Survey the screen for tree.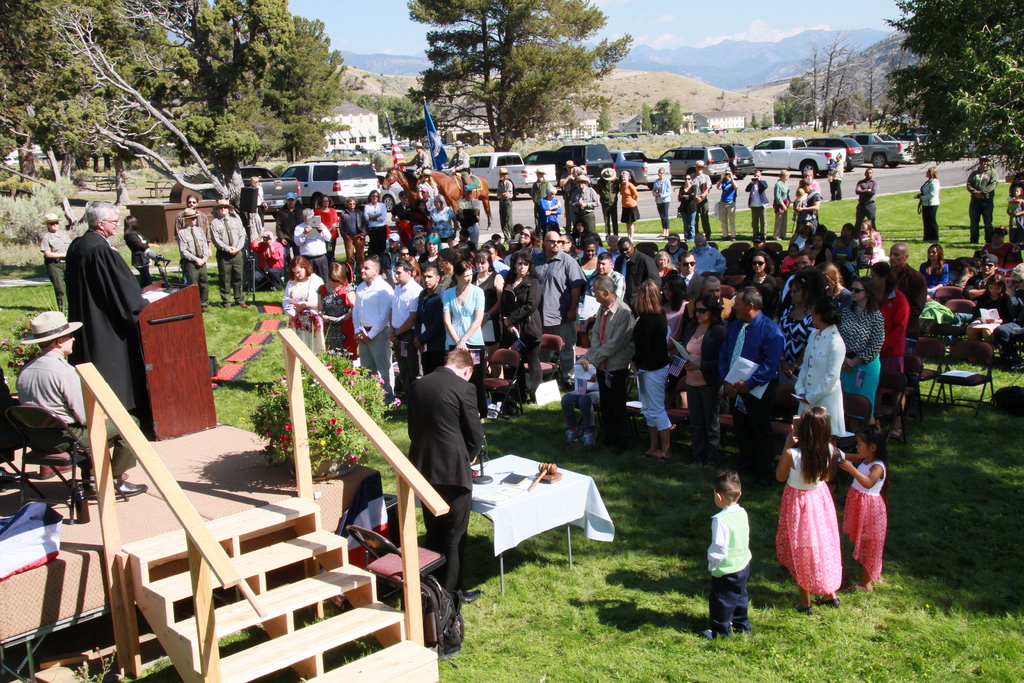
Survey found: {"left": 406, "top": 3, "right": 630, "bottom": 152}.
